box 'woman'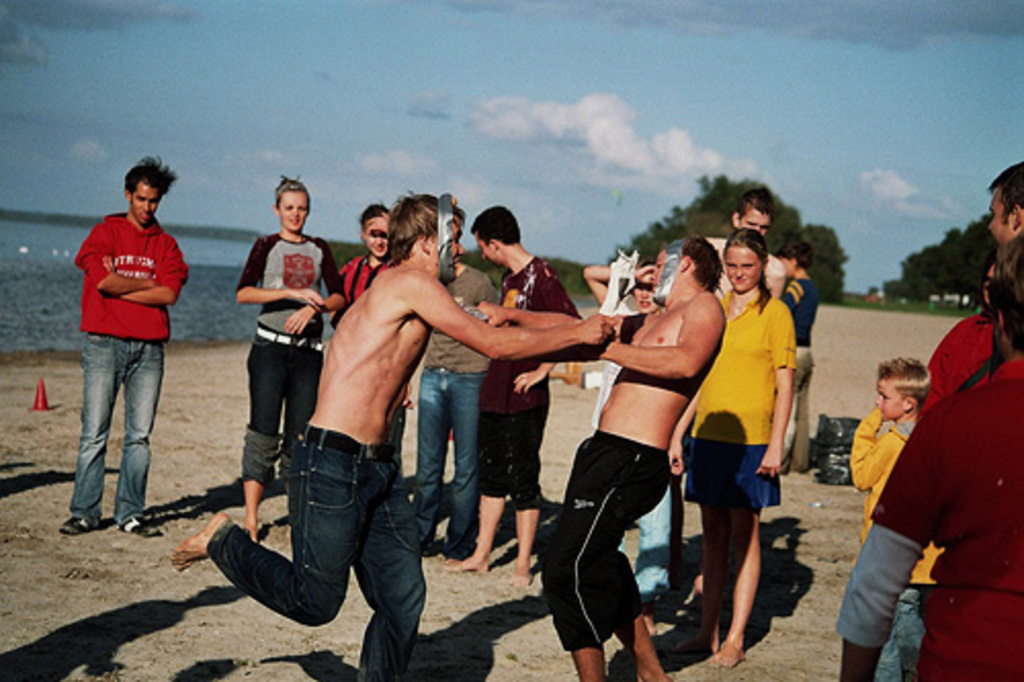
(324,207,395,326)
